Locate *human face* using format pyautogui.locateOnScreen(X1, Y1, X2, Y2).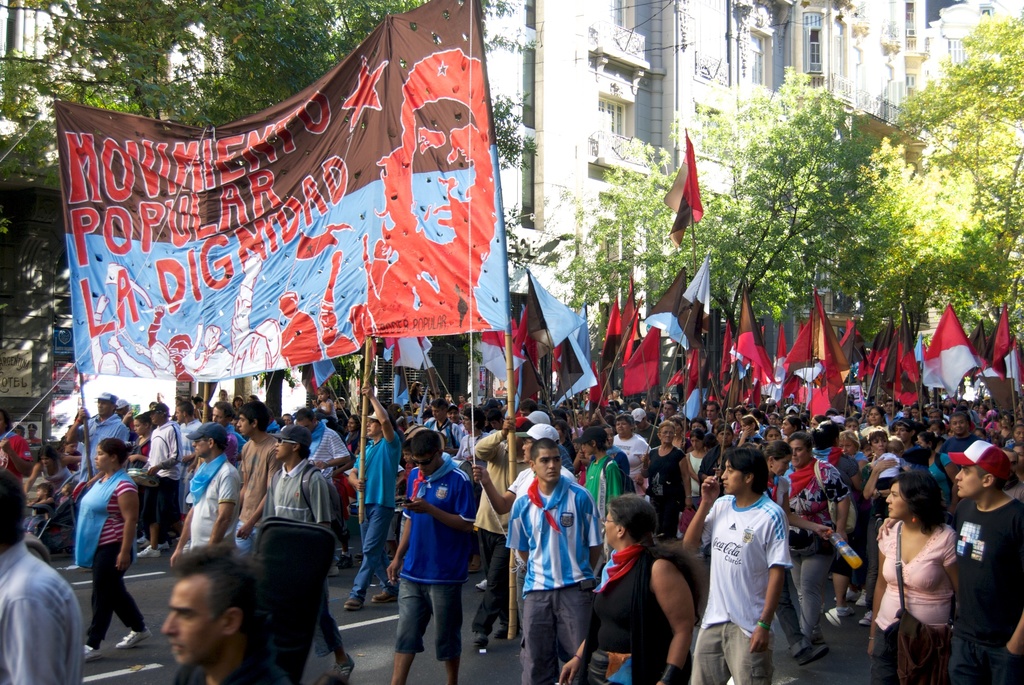
pyautogui.locateOnScreen(275, 437, 291, 461).
